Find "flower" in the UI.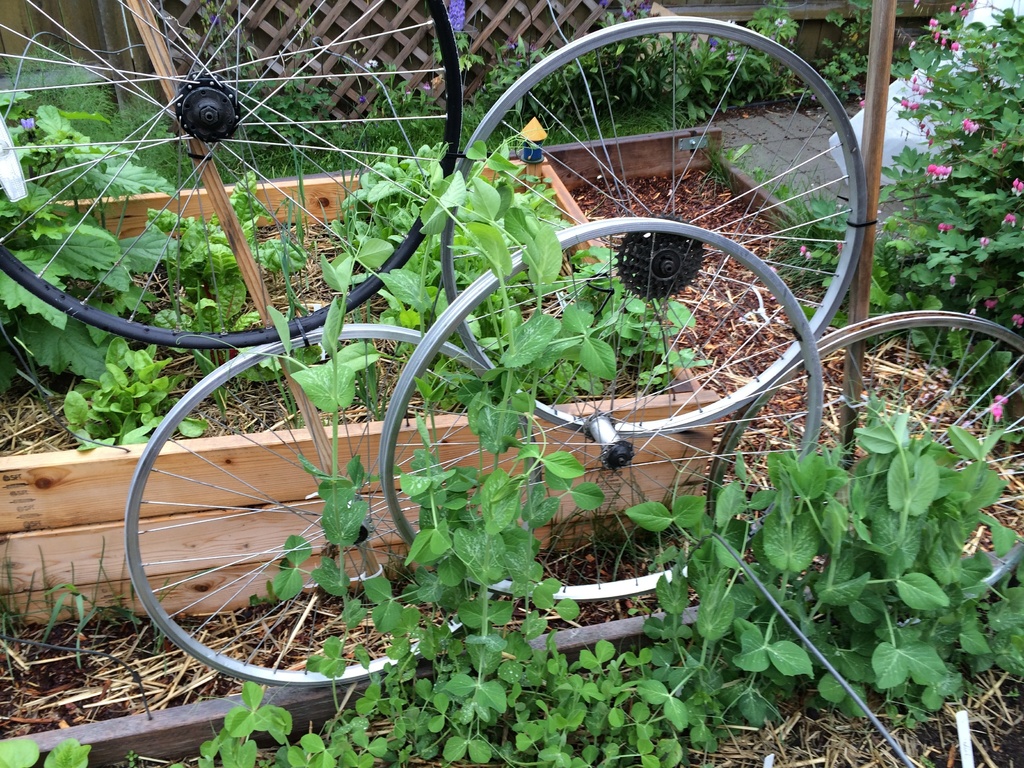
UI element at x1=949 y1=42 x2=963 y2=52.
